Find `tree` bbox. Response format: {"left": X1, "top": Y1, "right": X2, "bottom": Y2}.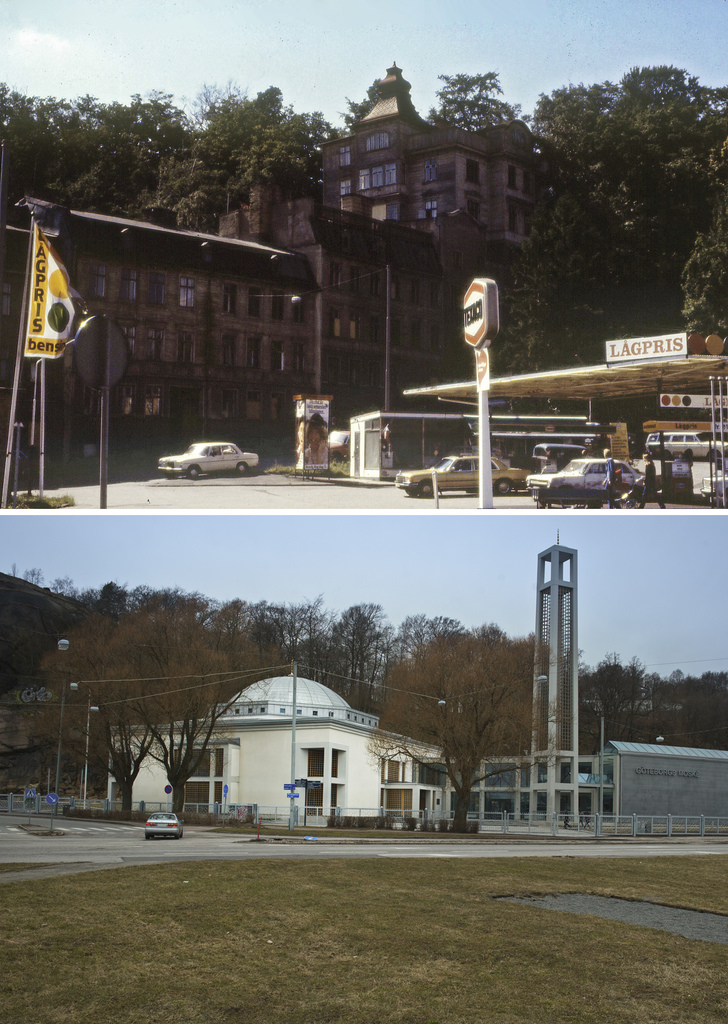
{"left": 266, "top": 582, "right": 314, "bottom": 682}.
